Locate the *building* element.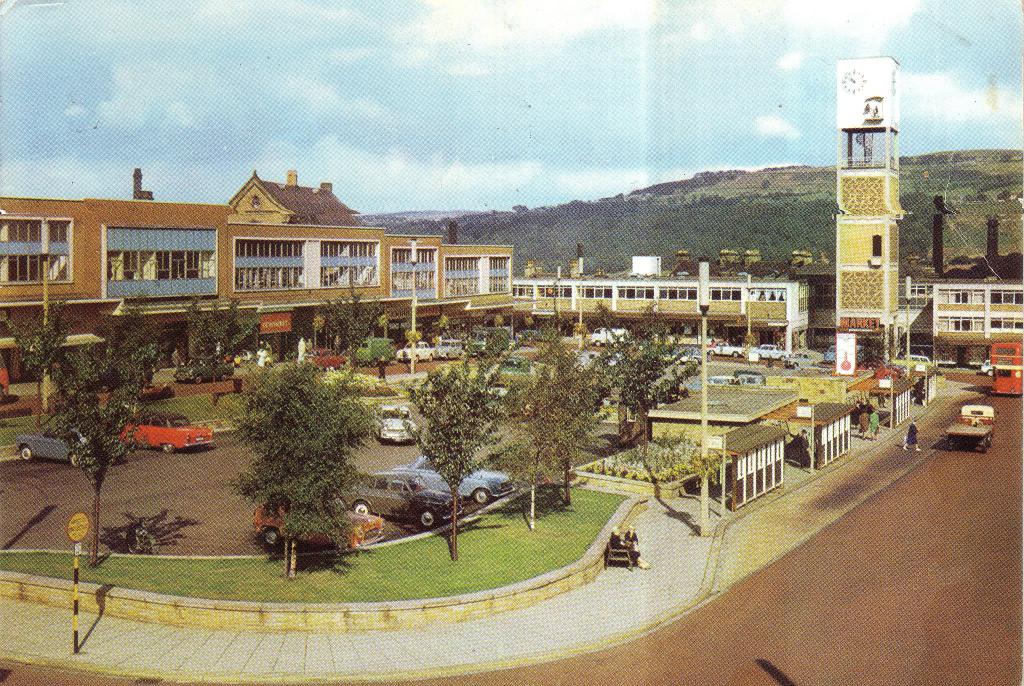
Element bbox: bbox(928, 282, 1023, 365).
